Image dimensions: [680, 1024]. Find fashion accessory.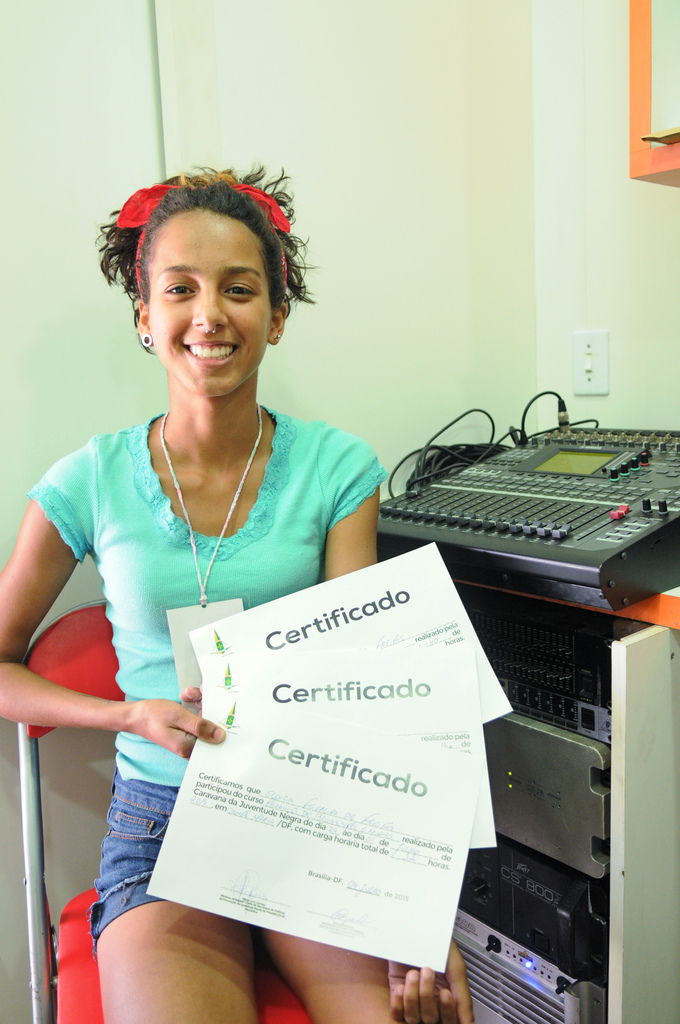
x1=206 y1=325 x2=218 y2=339.
